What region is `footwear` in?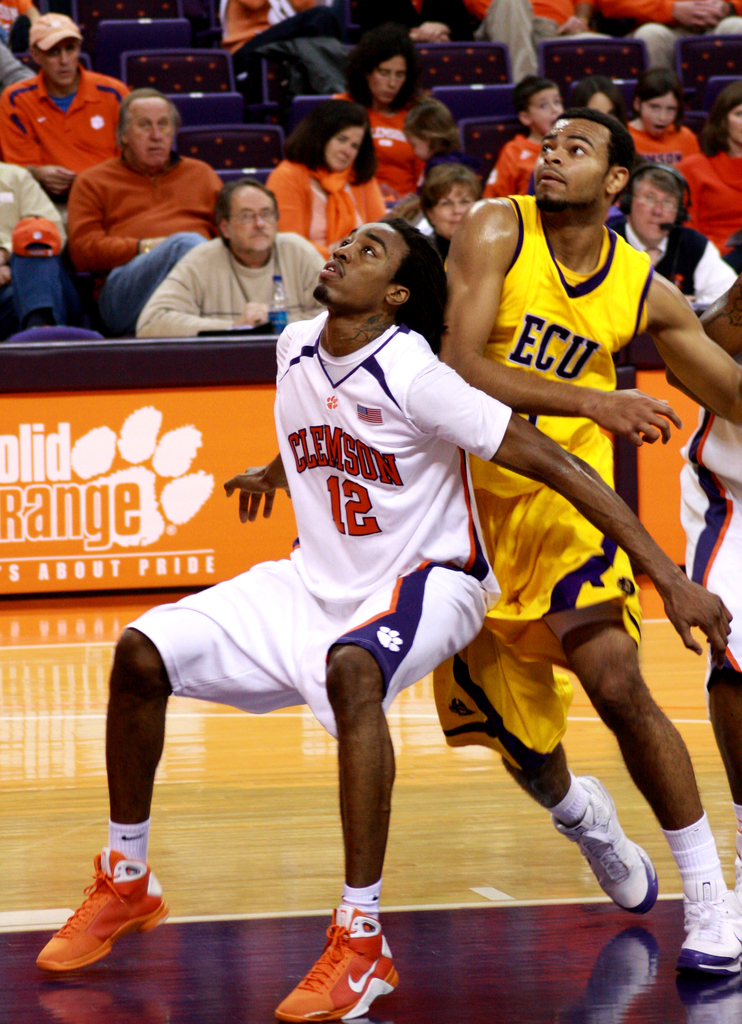
select_region(668, 874, 741, 989).
